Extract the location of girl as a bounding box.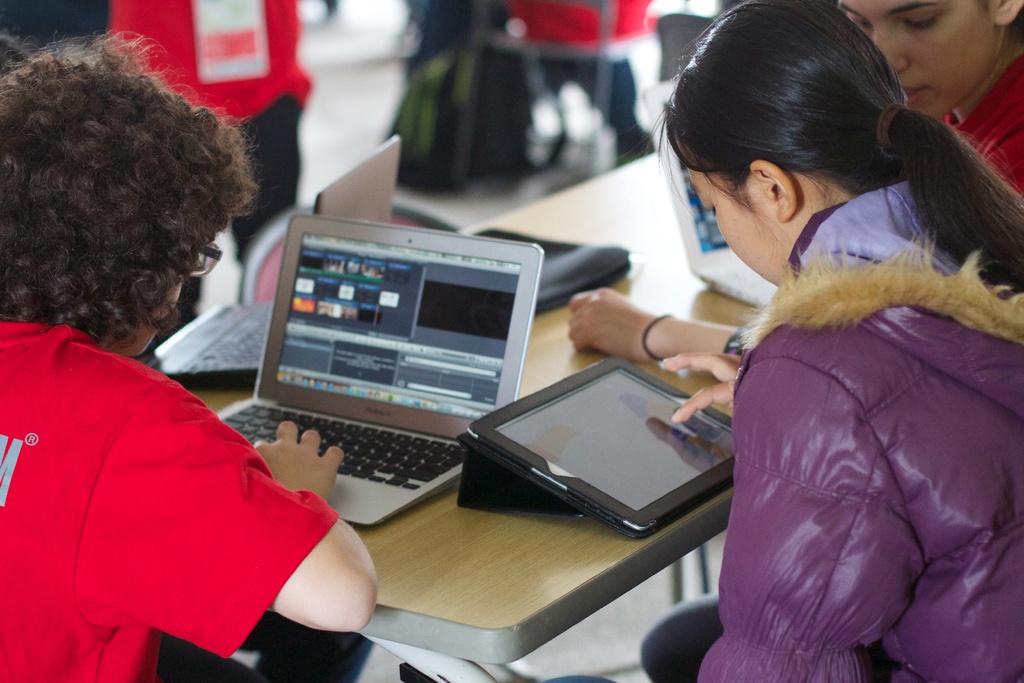
[left=635, top=0, right=1023, bottom=677].
